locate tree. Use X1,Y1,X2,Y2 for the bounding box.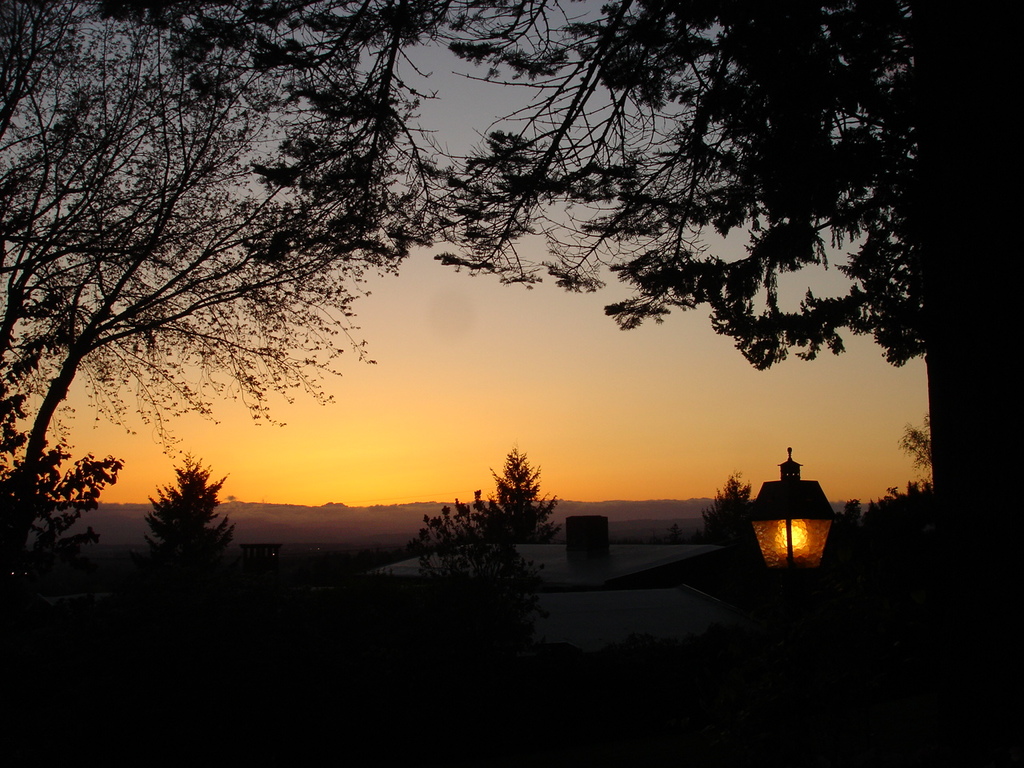
483,446,569,548.
